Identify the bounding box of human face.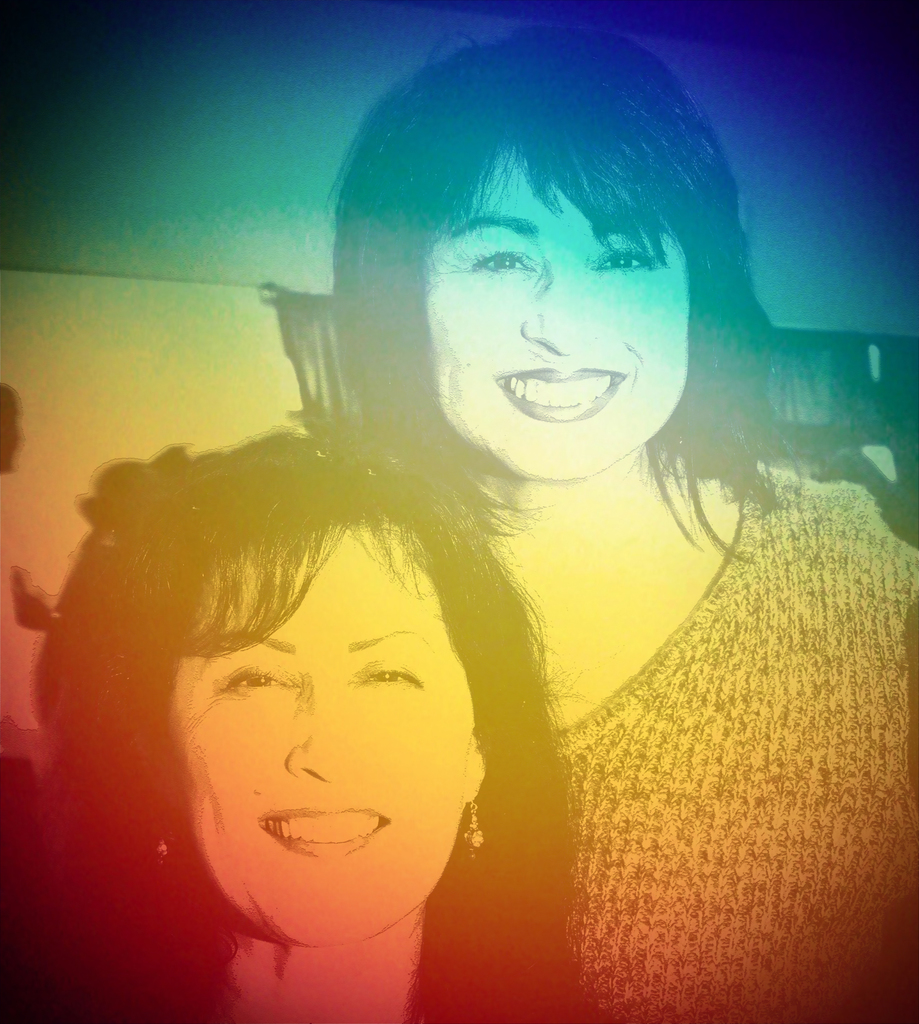
(166, 525, 483, 947).
